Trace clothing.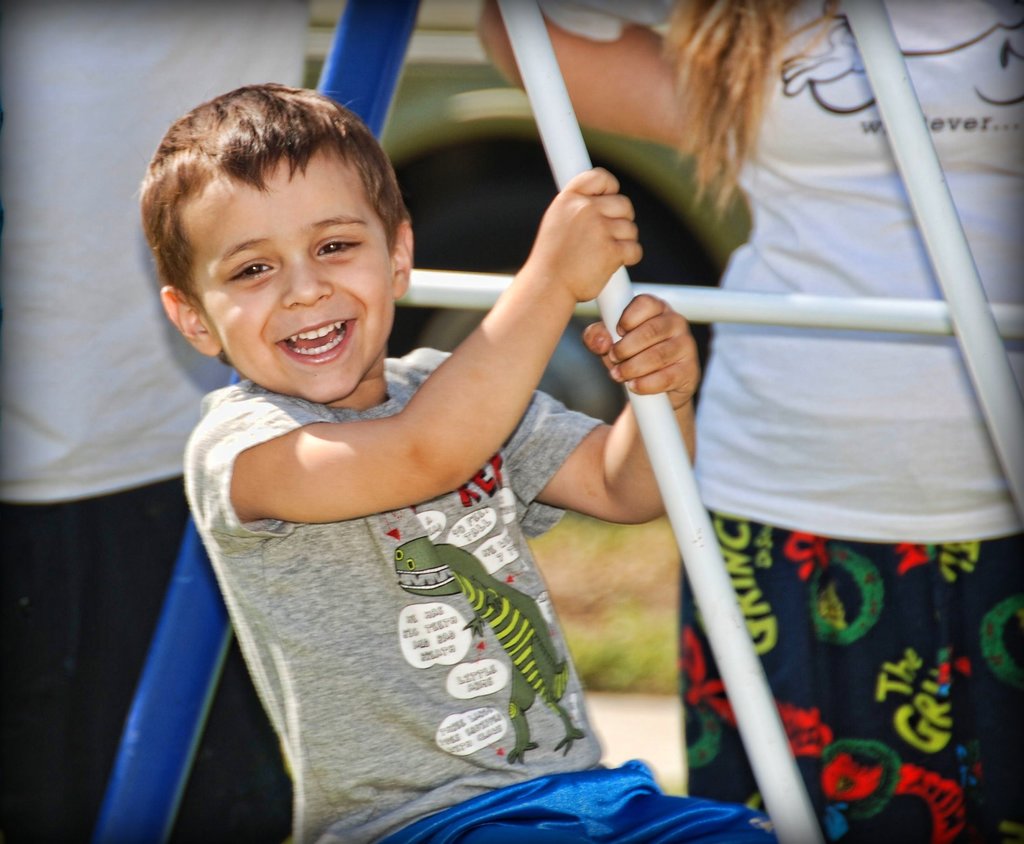
Traced to box=[0, 0, 314, 843].
